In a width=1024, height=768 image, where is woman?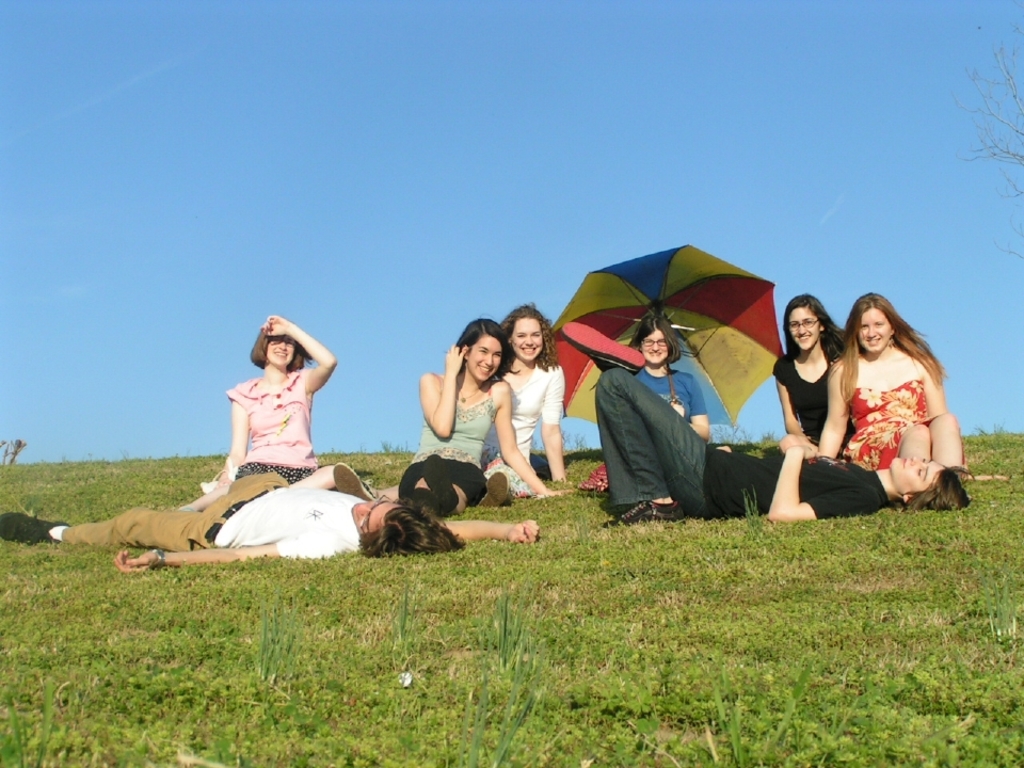
x1=627, y1=307, x2=730, y2=450.
